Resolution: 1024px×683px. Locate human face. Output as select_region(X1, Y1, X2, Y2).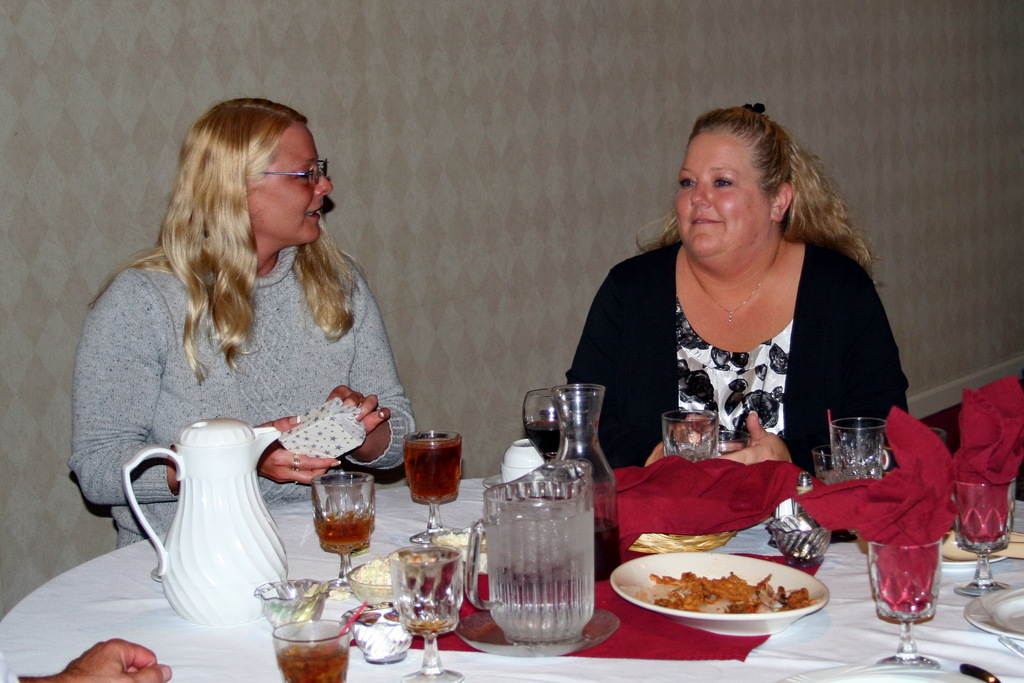
select_region(674, 134, 770, 260).
